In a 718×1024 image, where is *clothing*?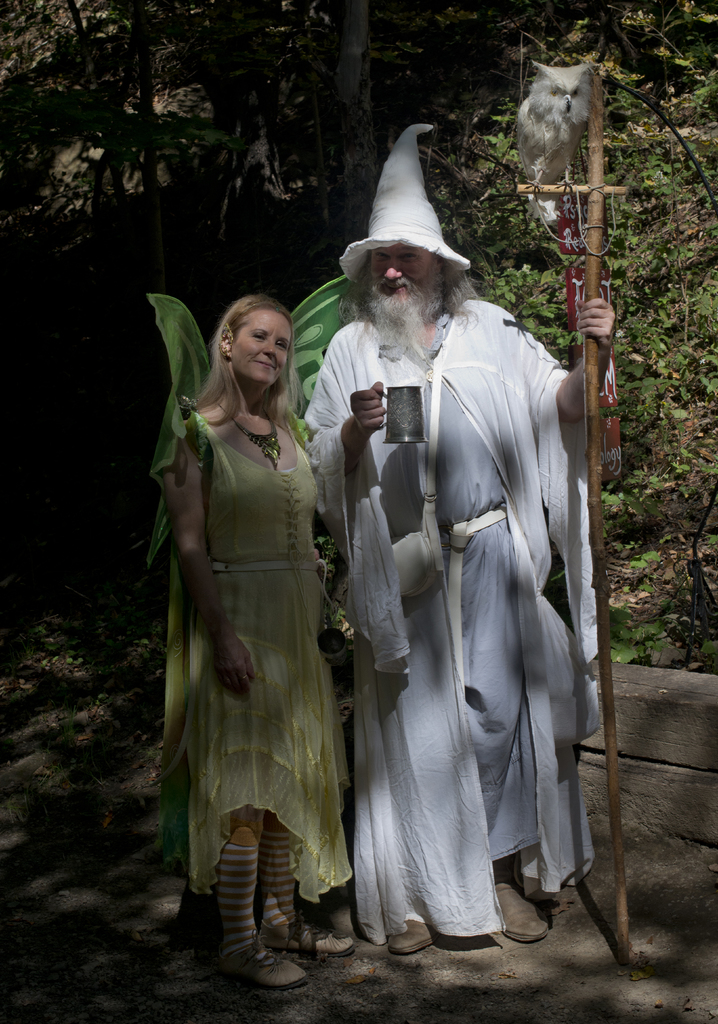
BBox(168, 409, 359, 927).
